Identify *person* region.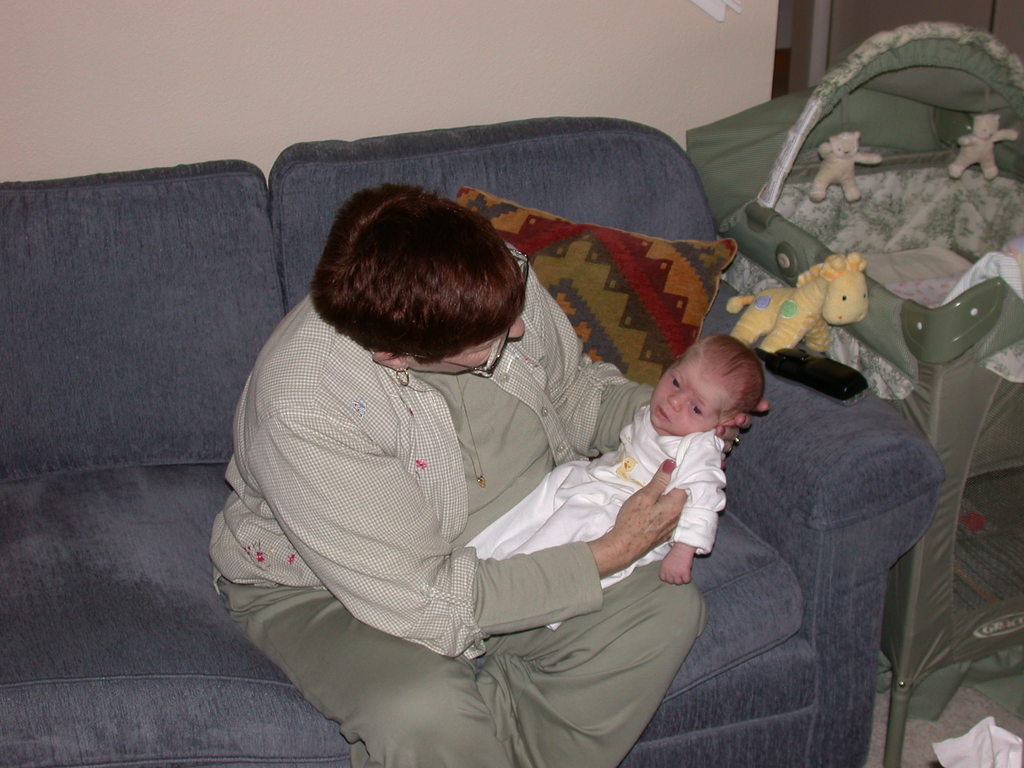
Region: box(465, 333, 765, 632).
